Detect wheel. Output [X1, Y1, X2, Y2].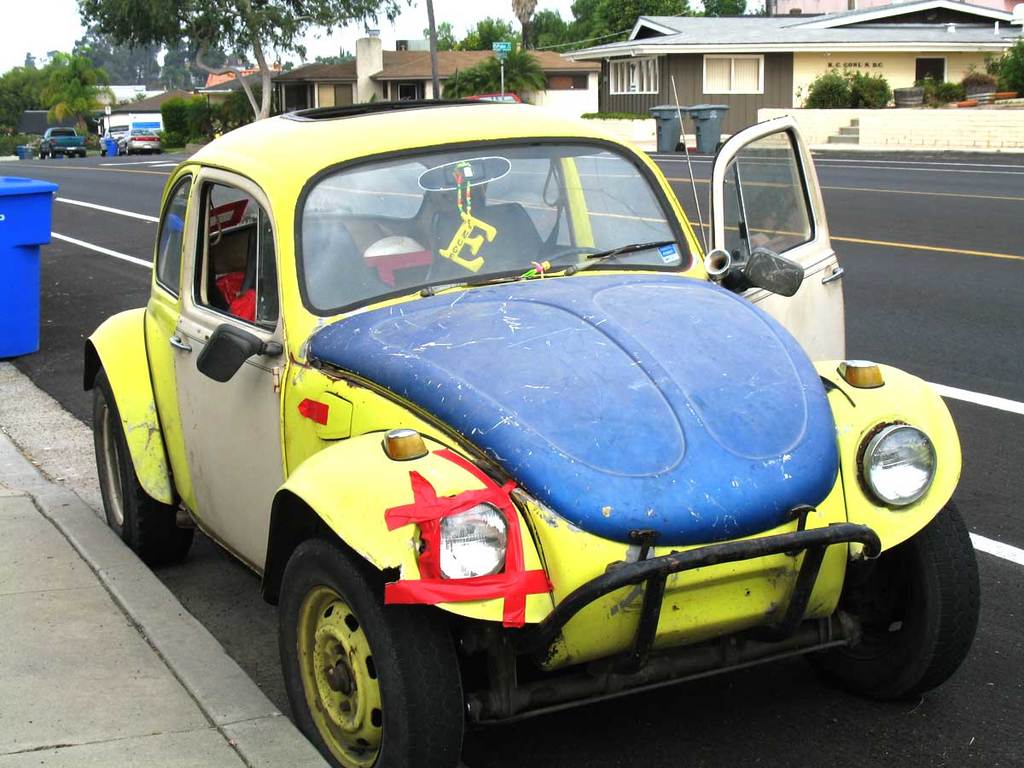
[121, 146, 131, 154].
